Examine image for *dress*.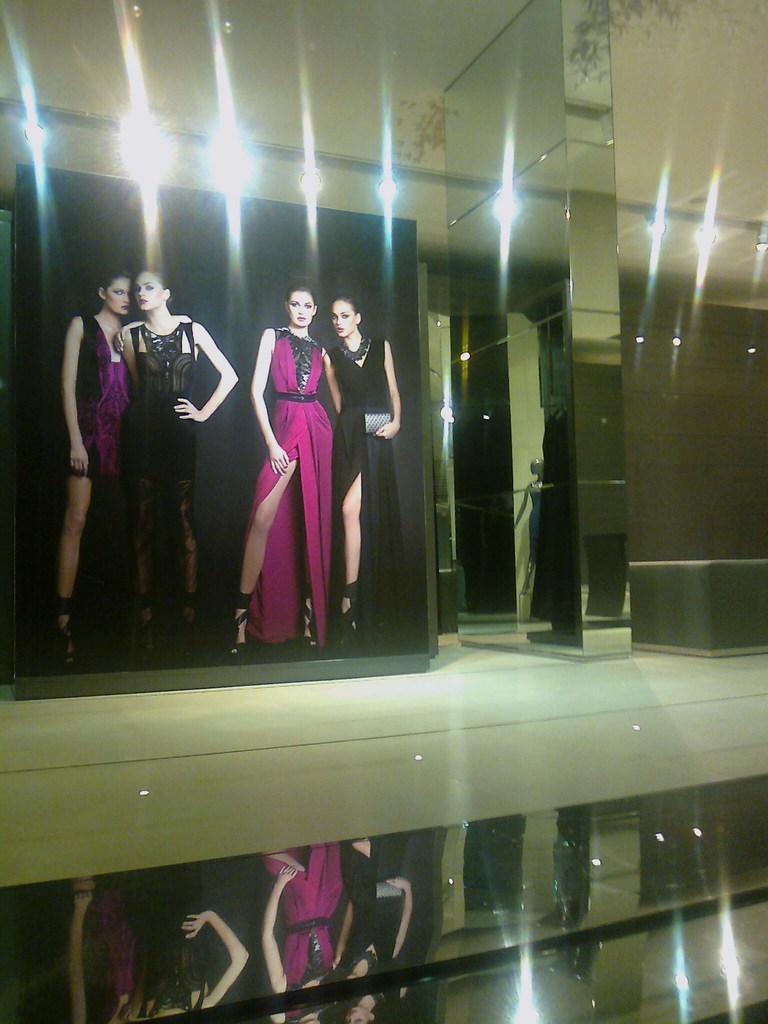
Examination result: x1=239, y1=306, x2=344, y2=618.
